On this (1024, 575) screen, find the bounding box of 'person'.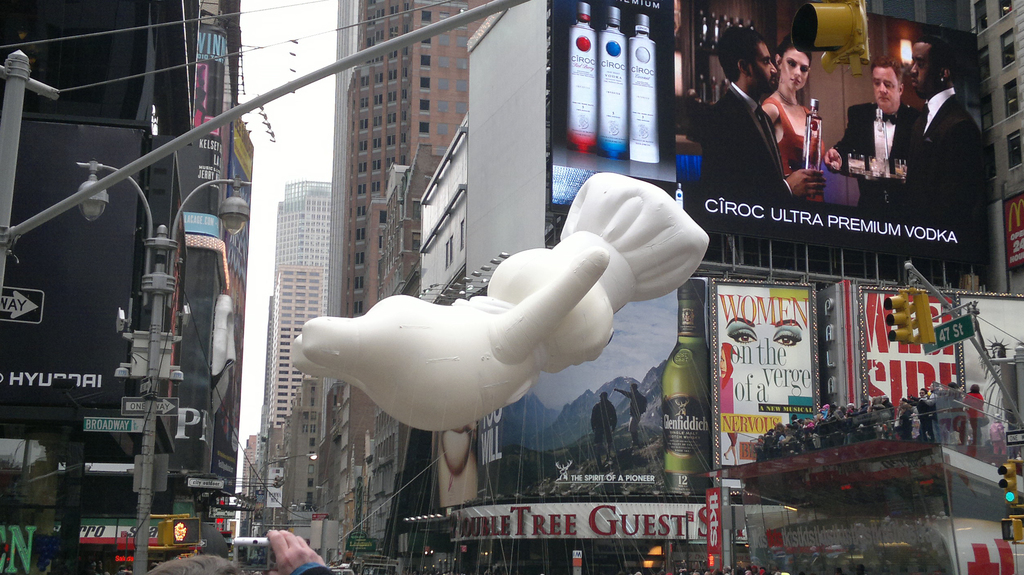
Bounding box: pyautogui.locateOnScreen(757, 45, 848, 223).
